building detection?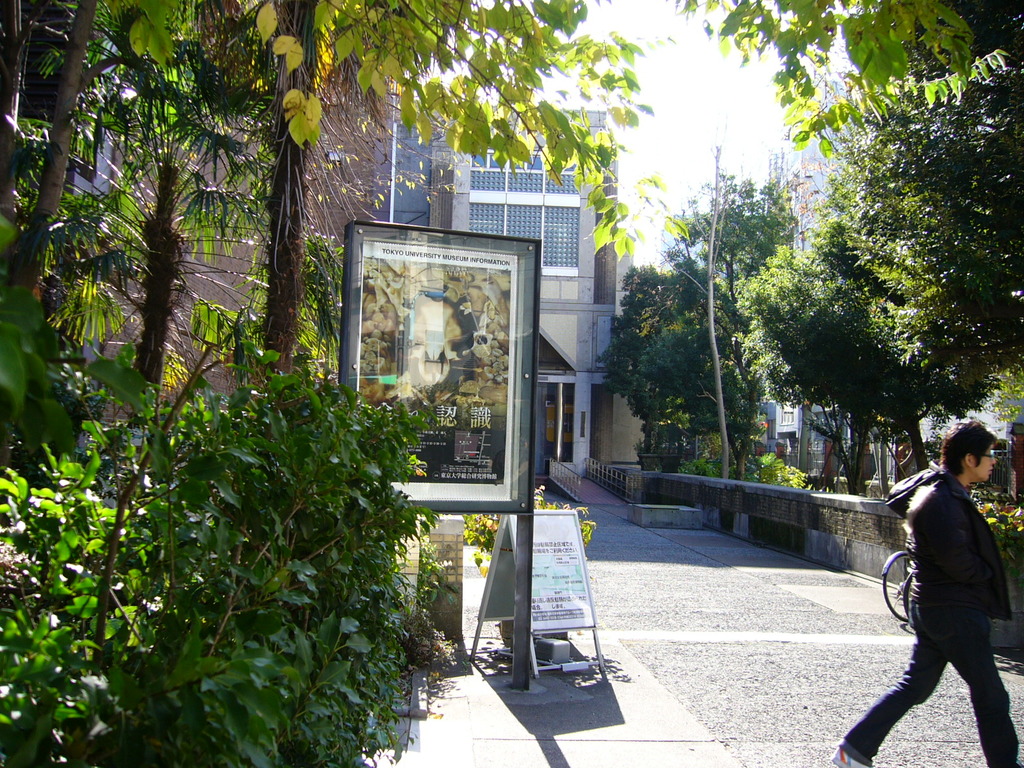
[left=0, top=0, right=617, bottom=481]
